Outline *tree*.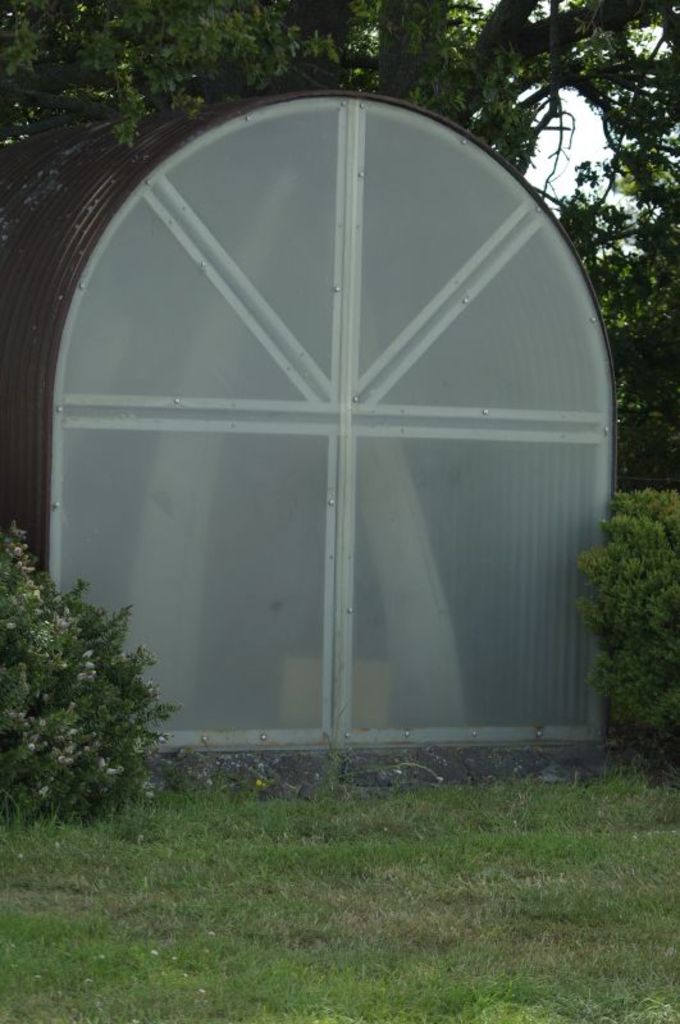
Outline: [571,60,679,376].
